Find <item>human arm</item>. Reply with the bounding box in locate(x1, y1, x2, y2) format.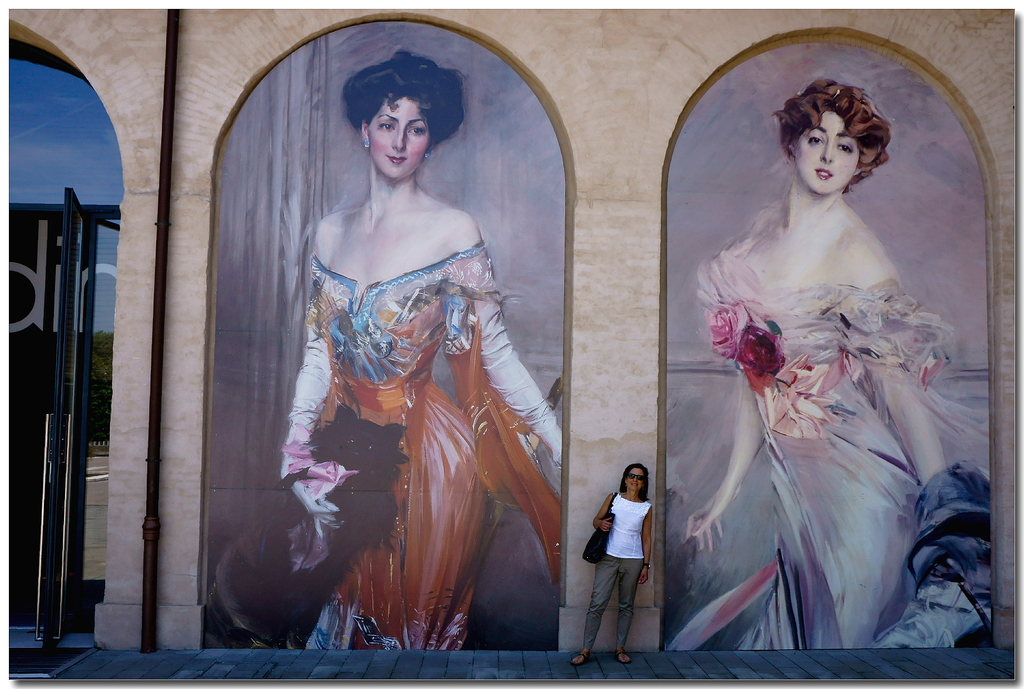
locate(474, 222, 564, 470).
